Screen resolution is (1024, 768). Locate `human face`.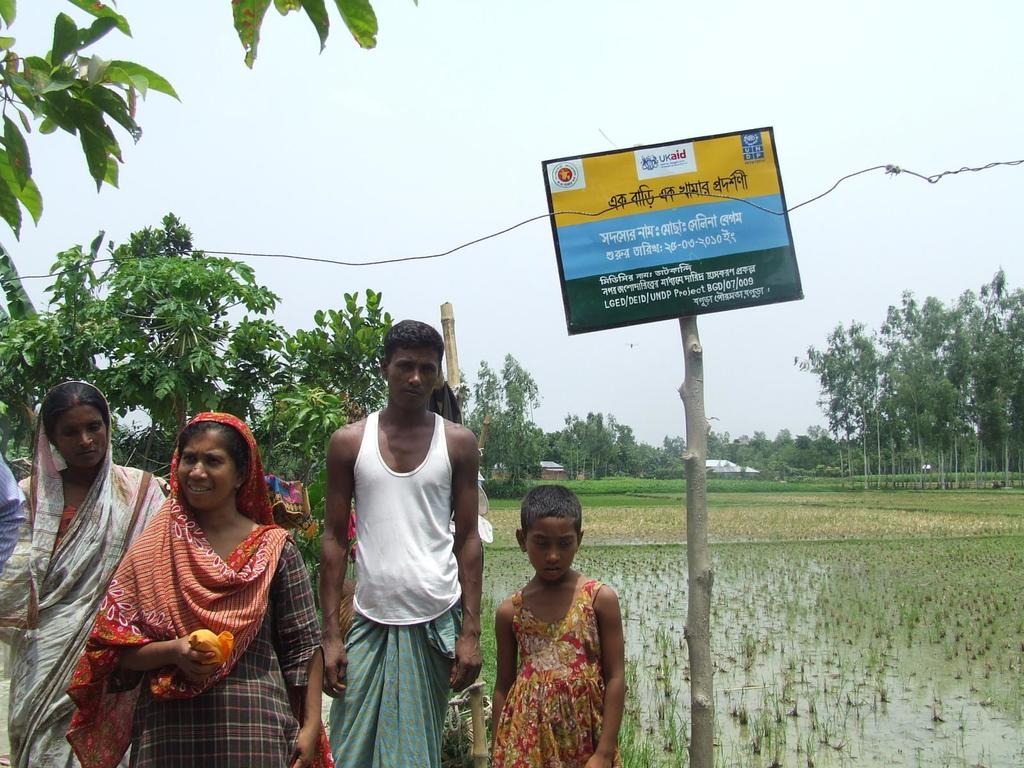
387, 346, 437, 408.
